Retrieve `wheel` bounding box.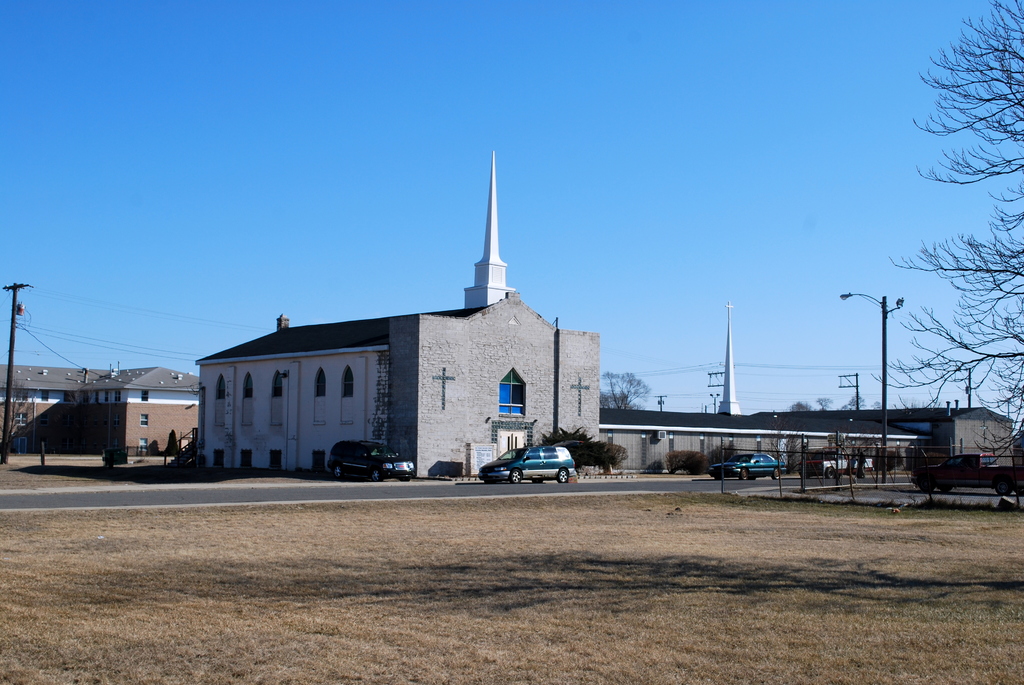
Bounding box: [824,468,833,479].
